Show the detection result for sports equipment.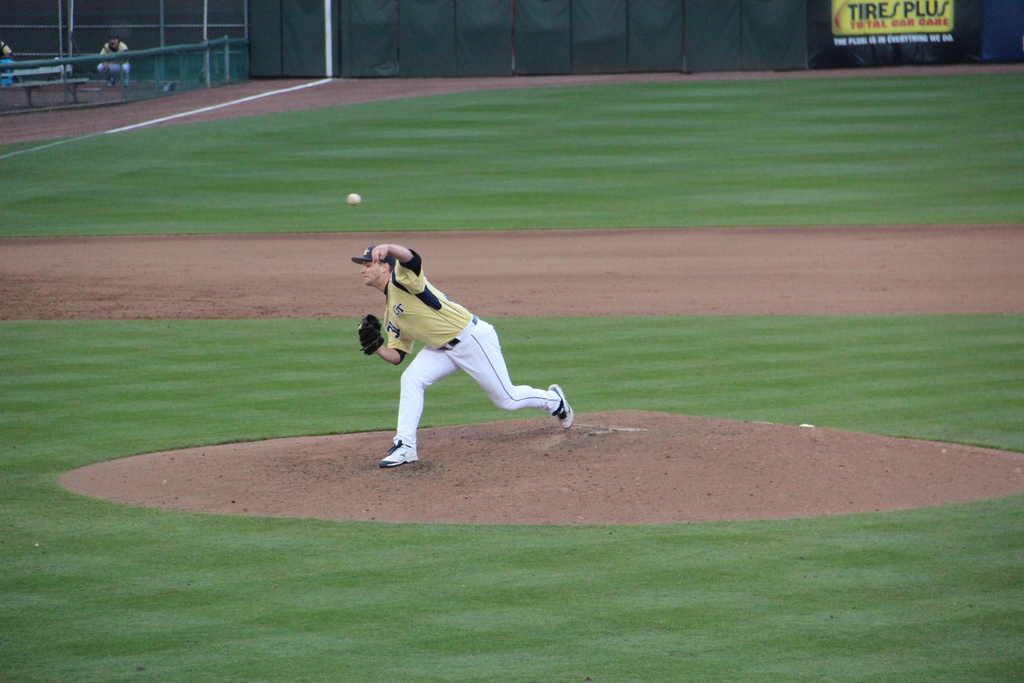
(x1=355, y1=311, x2=387, y2=357).
